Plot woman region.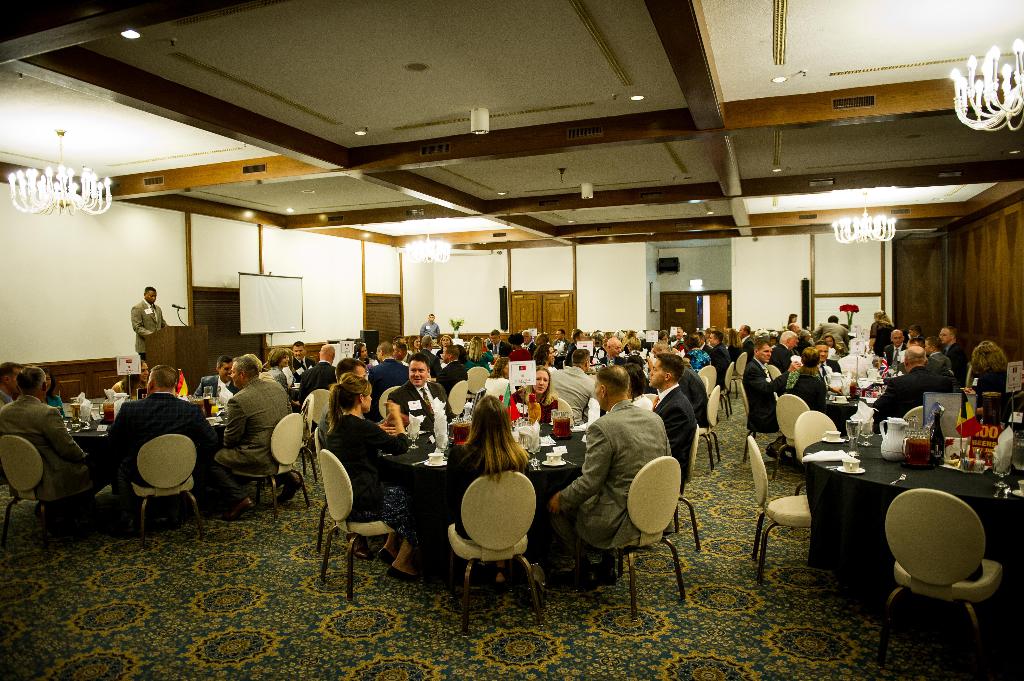
Plotted at (265, 348, 303, 408).
